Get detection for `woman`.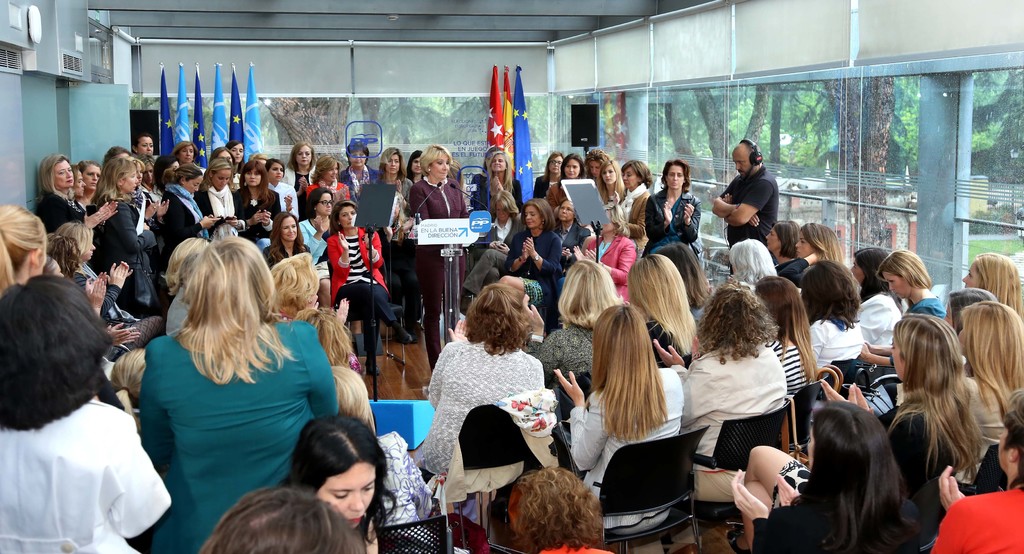
Detection: bbox=(164, 248, 200, 335).
